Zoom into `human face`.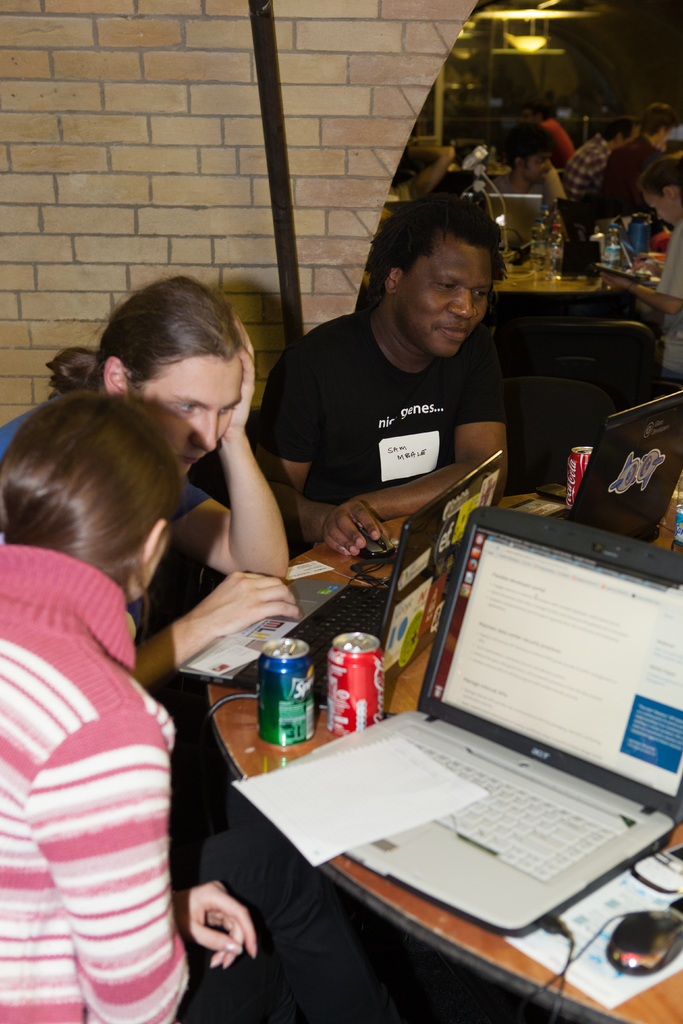
Zoom target: x1=142 y1=358 x2=243 y2=483.
